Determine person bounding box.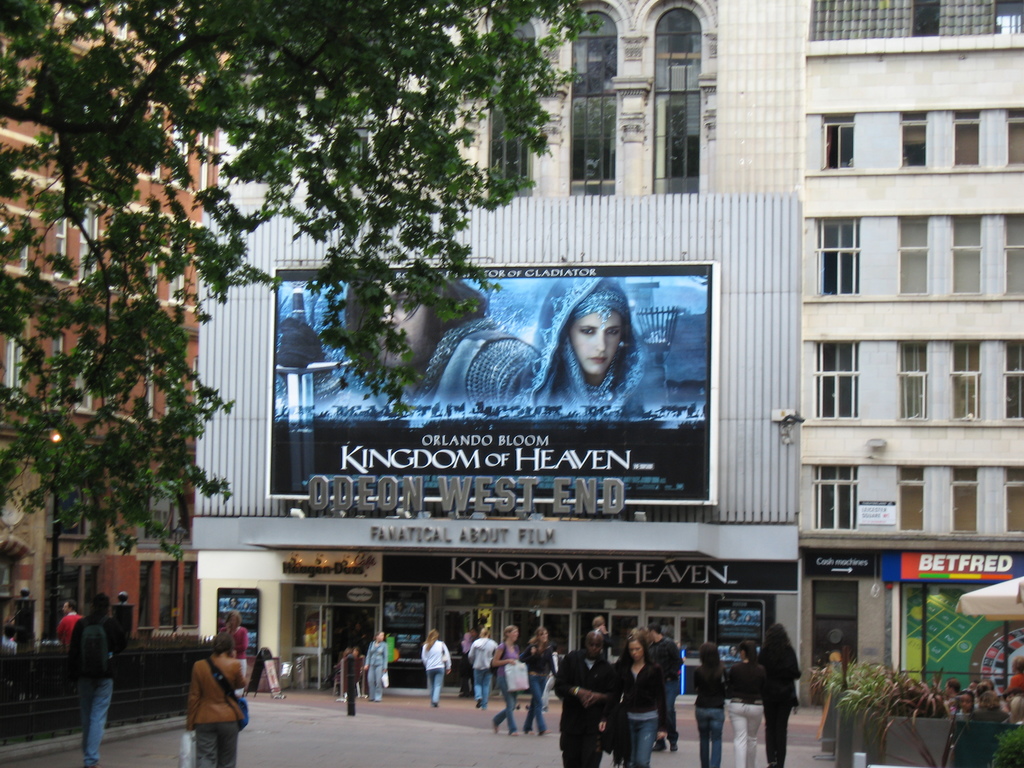
Determined: x1=589 y1=608 x2=607 y2=632.
